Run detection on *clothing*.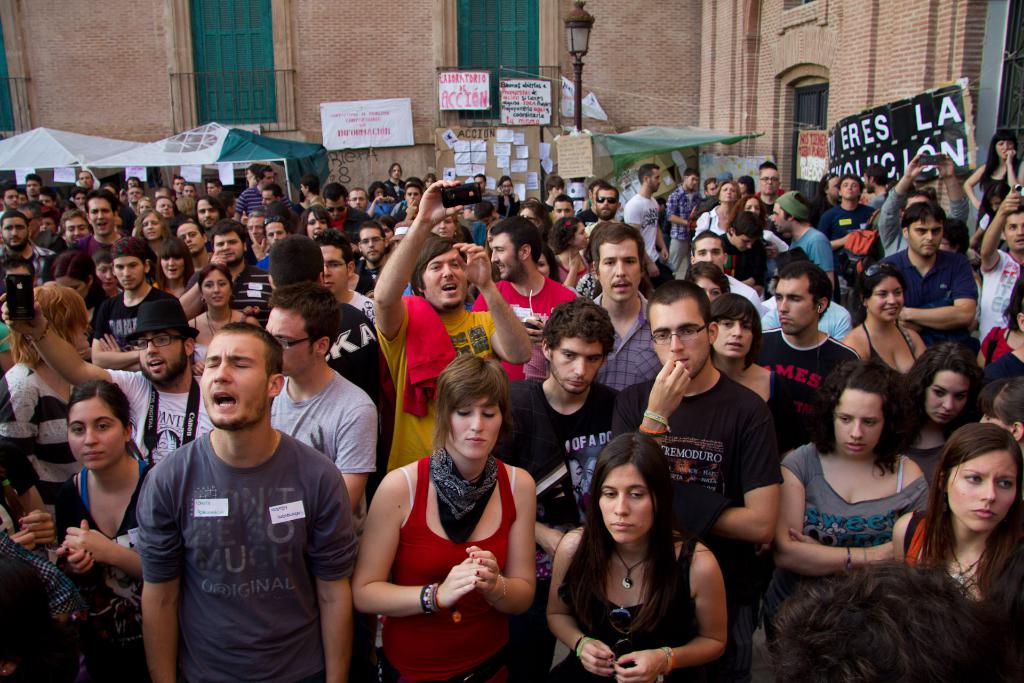
Result: BBox(898, 497, 1023, 668).
